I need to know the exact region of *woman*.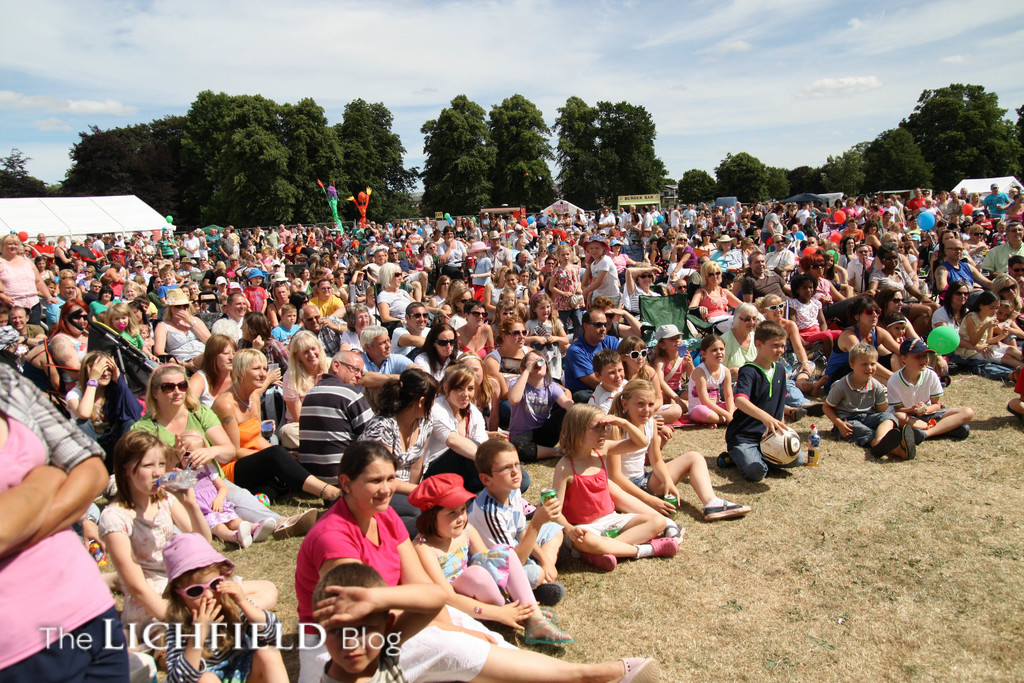
Region: <region>56, 306, 94, 394</region>.
